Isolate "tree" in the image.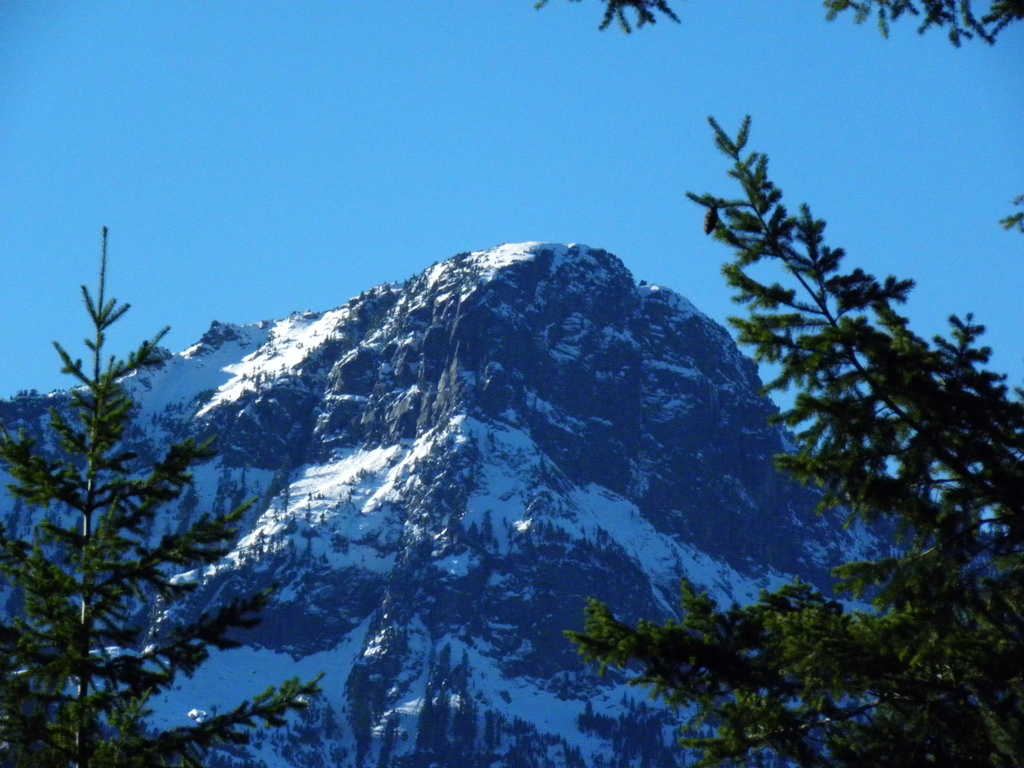
Isolated region: detection(0, 228, 321, 766).
